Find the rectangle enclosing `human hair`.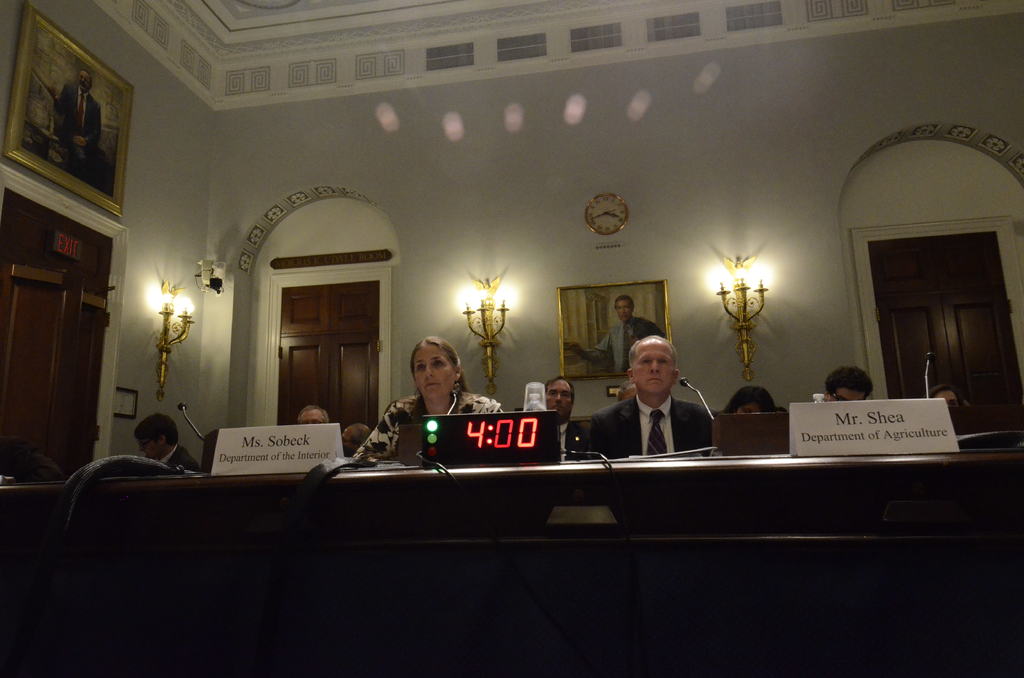
Rect(616, 379, 635, 400).
